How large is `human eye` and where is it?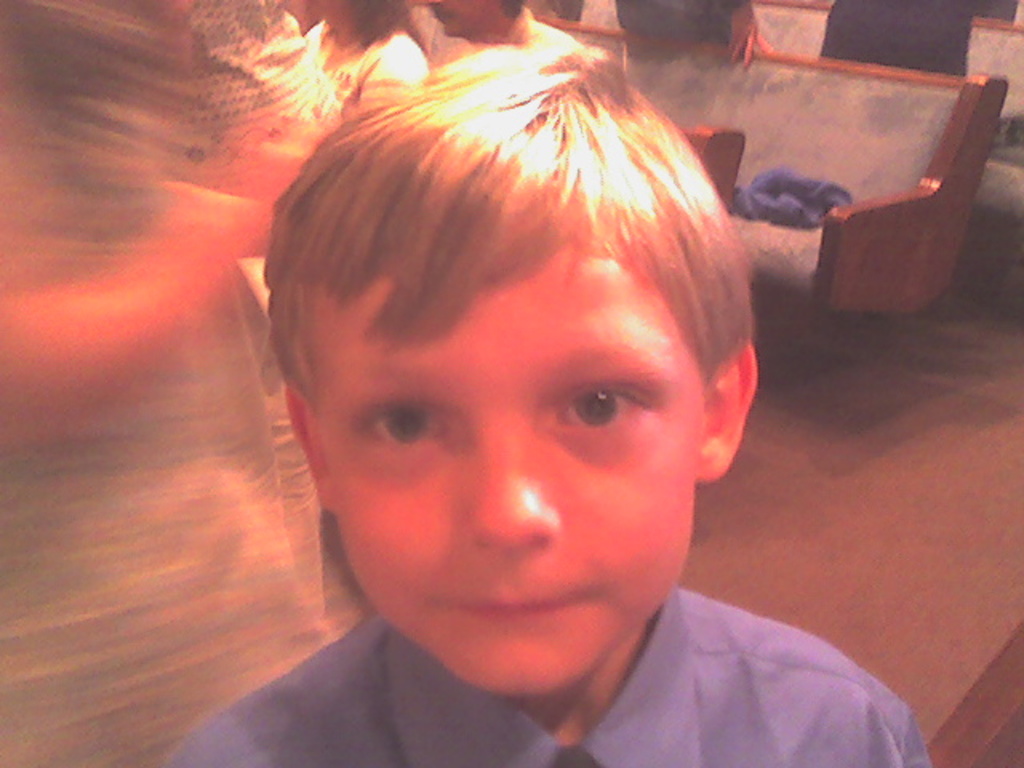
Bounding box: [x1=365, y1=395, x2=459, y2=461].
